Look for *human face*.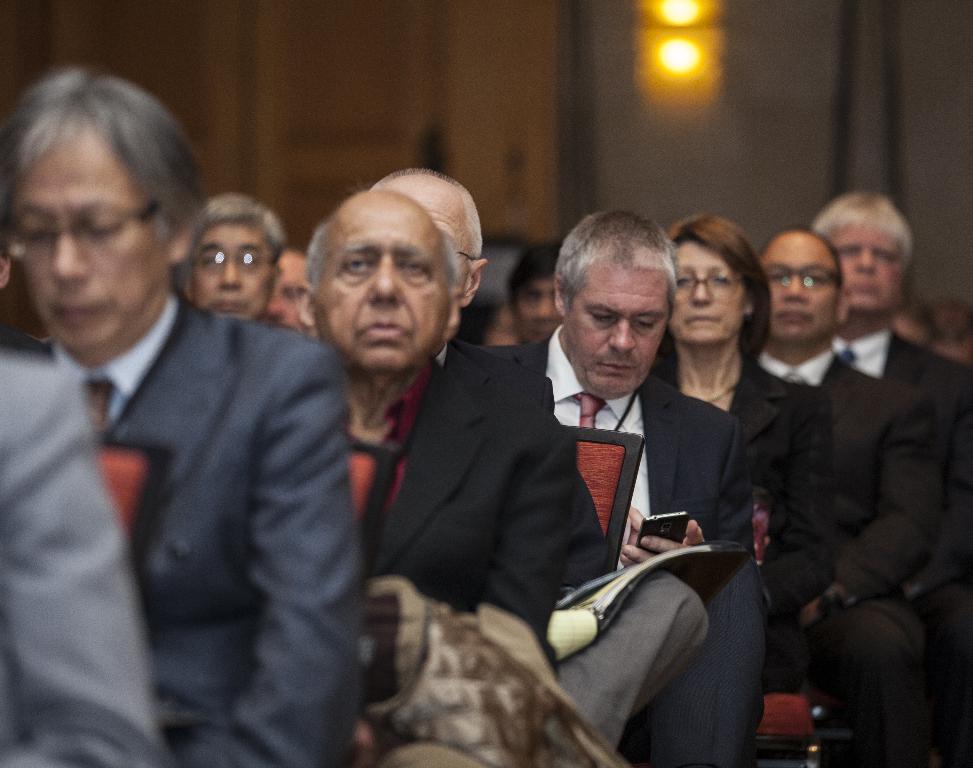
Found: left=834, top=218, right=915, bottom=310.
